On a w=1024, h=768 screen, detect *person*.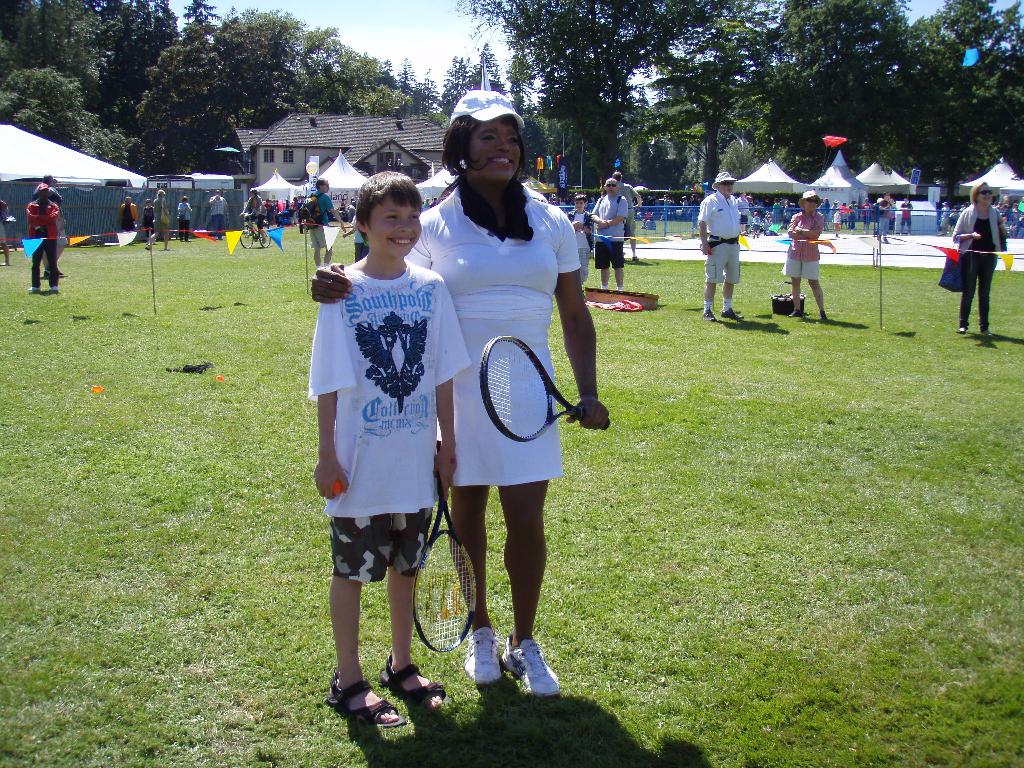
779, 191, 825, 321.
